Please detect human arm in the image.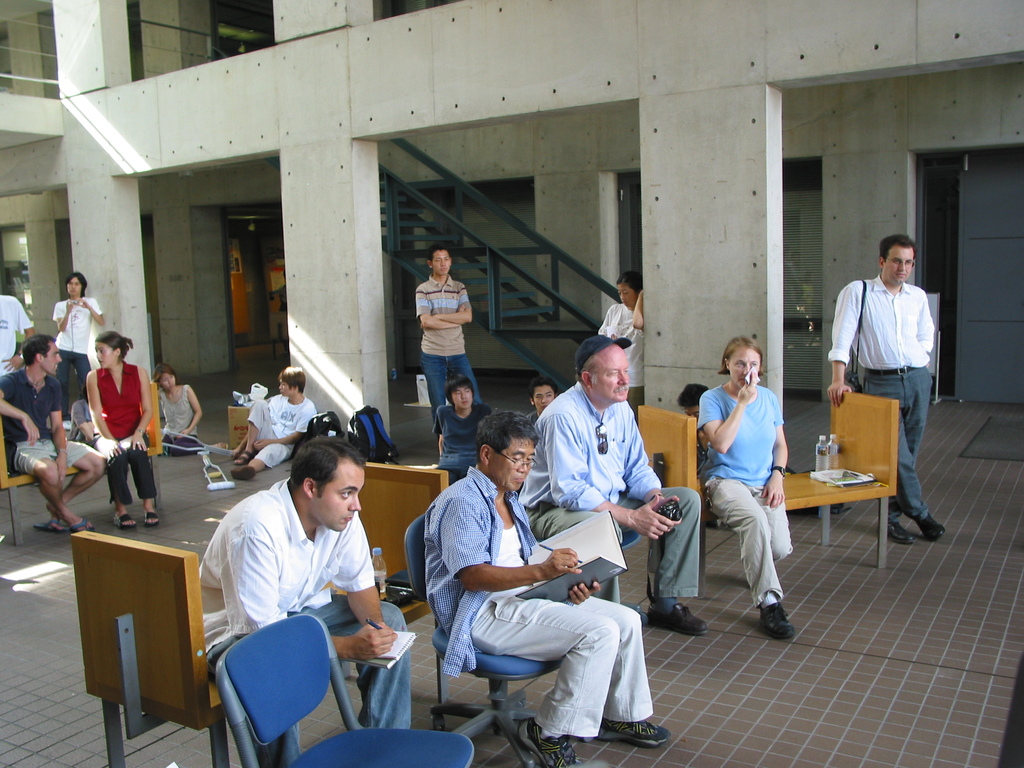
bbox=[51, 299, 73, 332].
